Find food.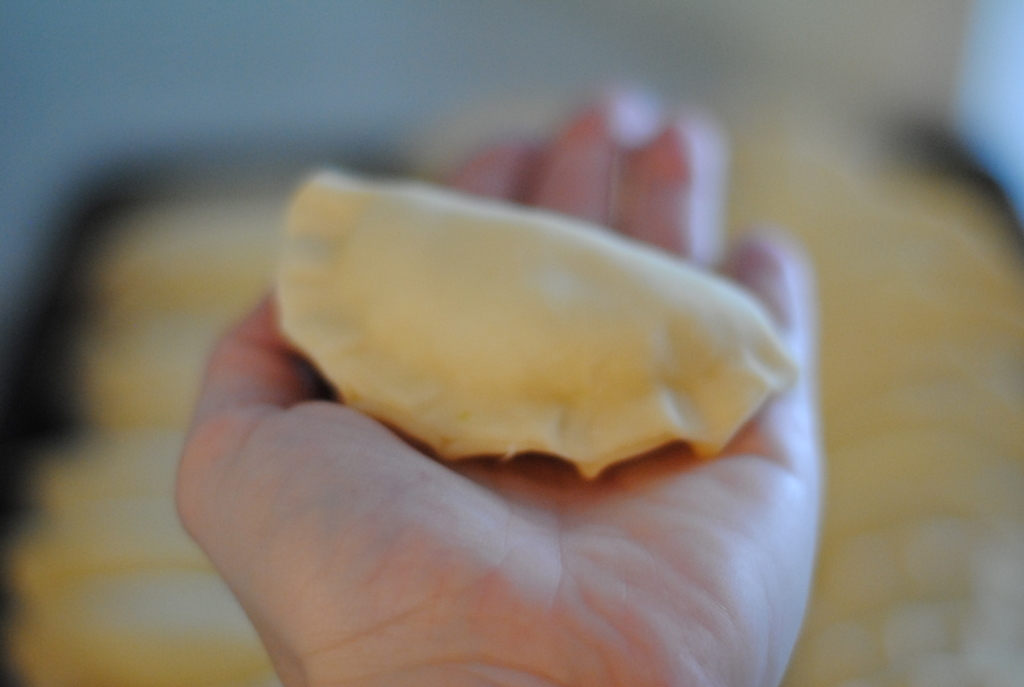
<bbox>272, 152, 835, 498</bbox>.
